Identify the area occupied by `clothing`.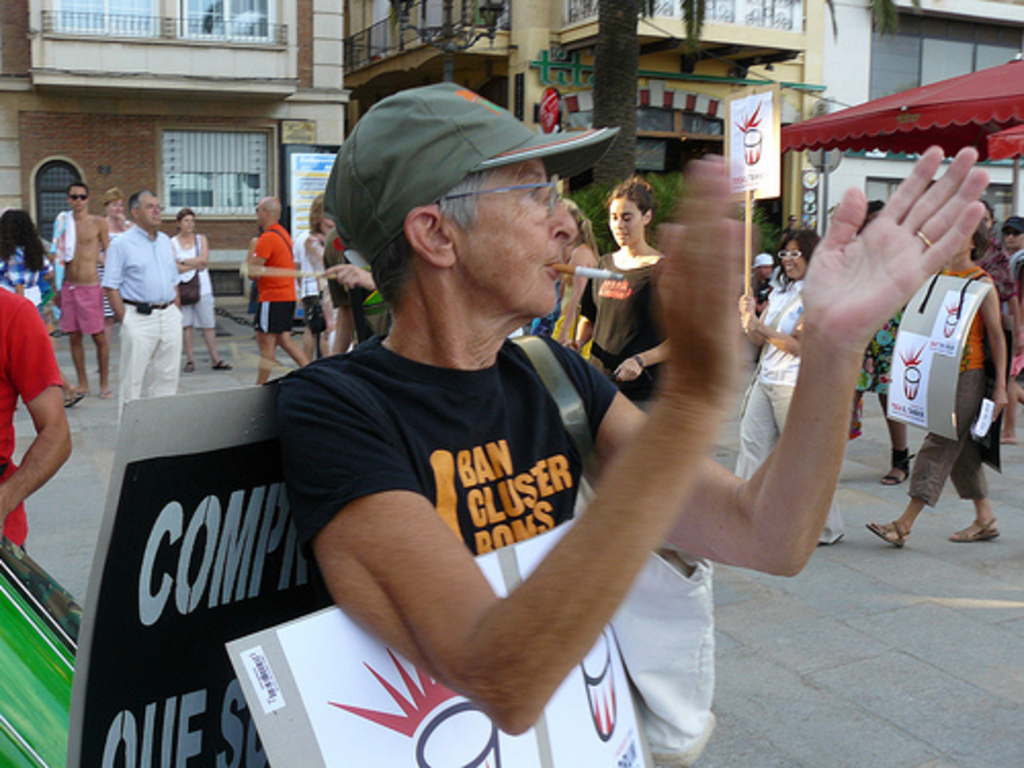
Area: (left=0, top=287, right=63, bottom=549).
